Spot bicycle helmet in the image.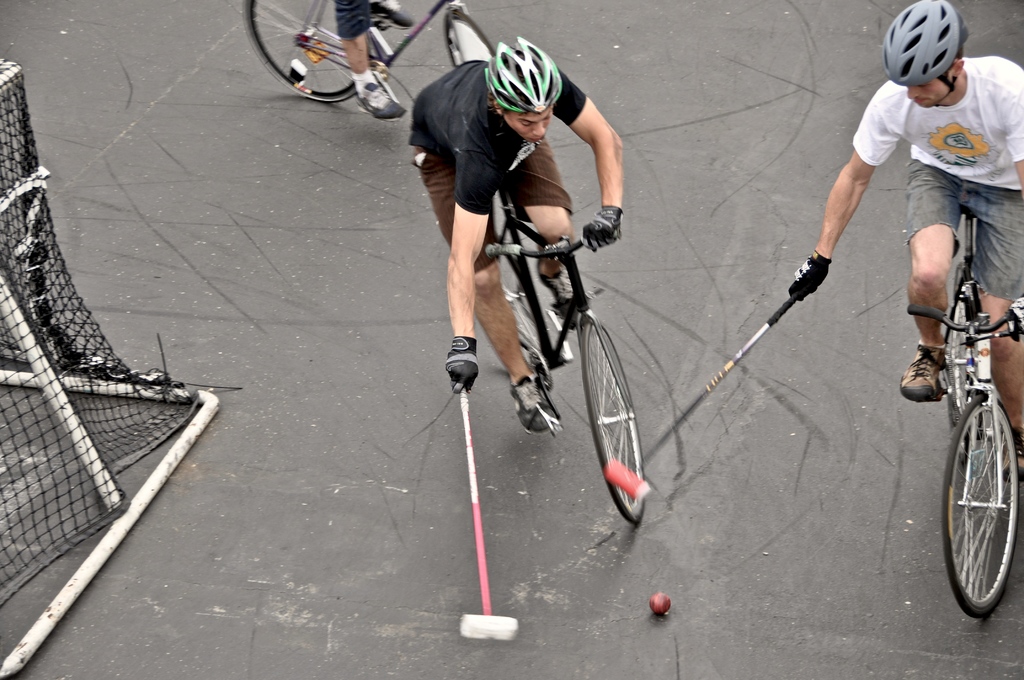
bicycle helmet found at l=485, t=40, r=560, b=117.
